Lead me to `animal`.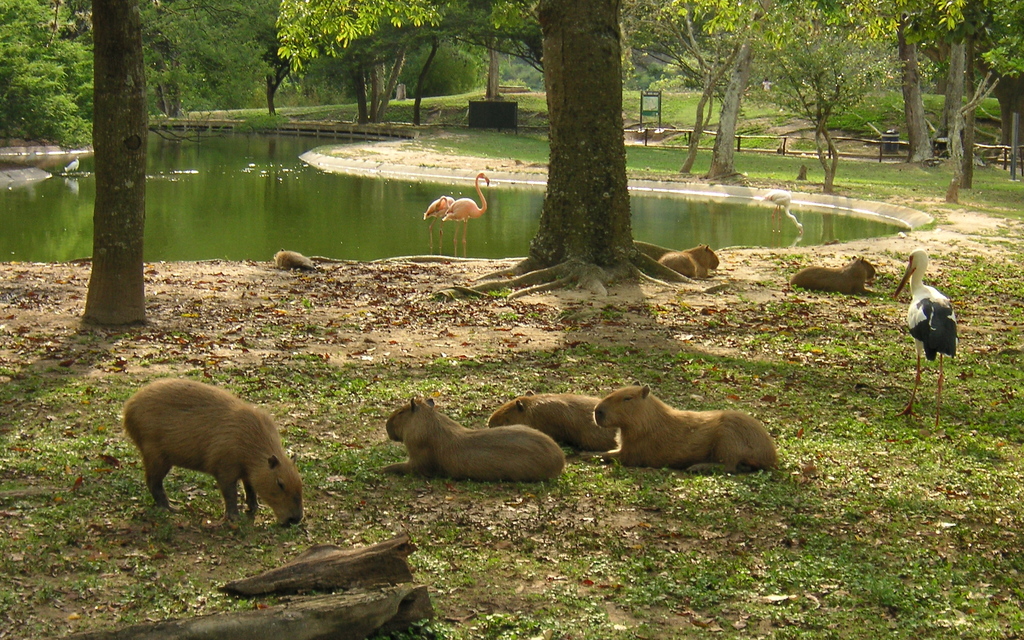
Lead to {"left": 420, "top": 192, "right": 456, "bottom": 250}.
